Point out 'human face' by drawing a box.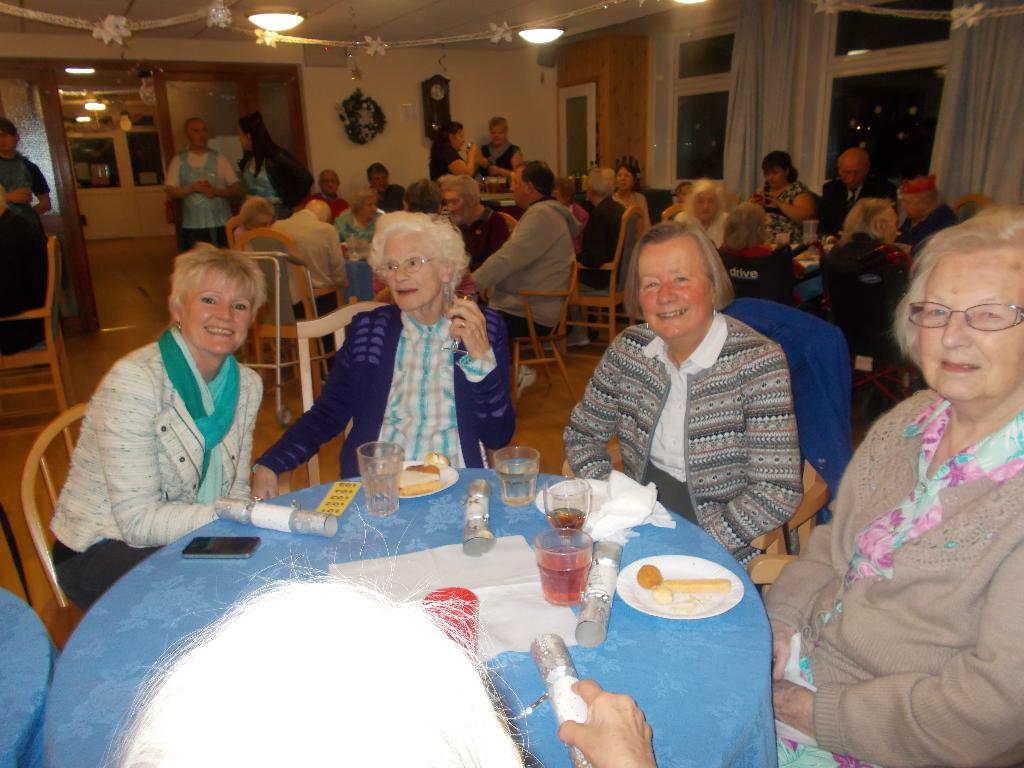
x1=640 y1=236 x2=710 y2=336.
